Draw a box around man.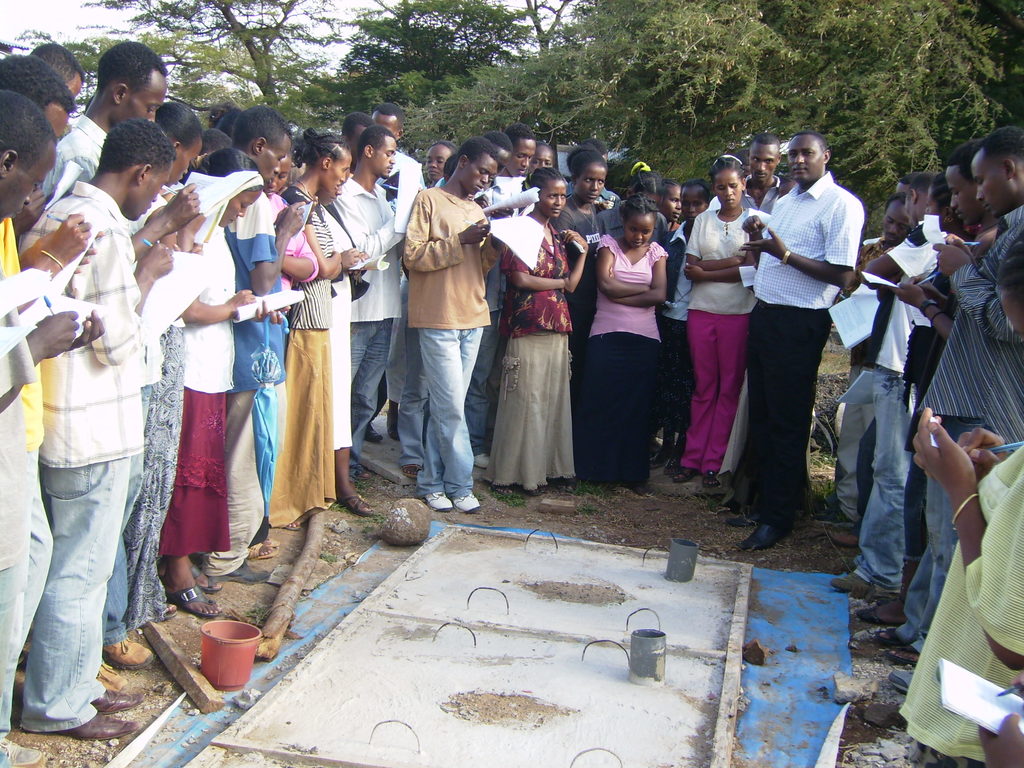
box(15, 120, 177, 739).
